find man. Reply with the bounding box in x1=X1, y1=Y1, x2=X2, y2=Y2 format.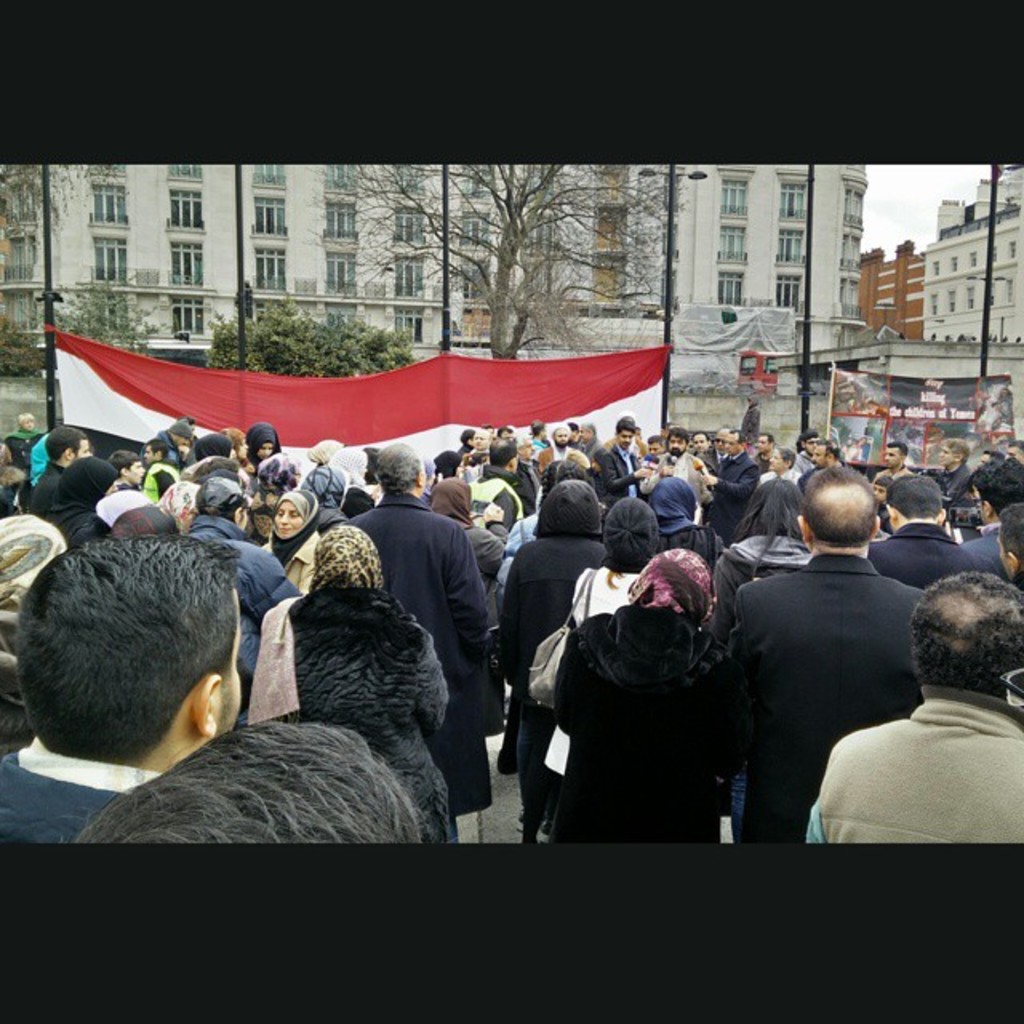
x1=22, y1=427, x2=91, y2=520.
